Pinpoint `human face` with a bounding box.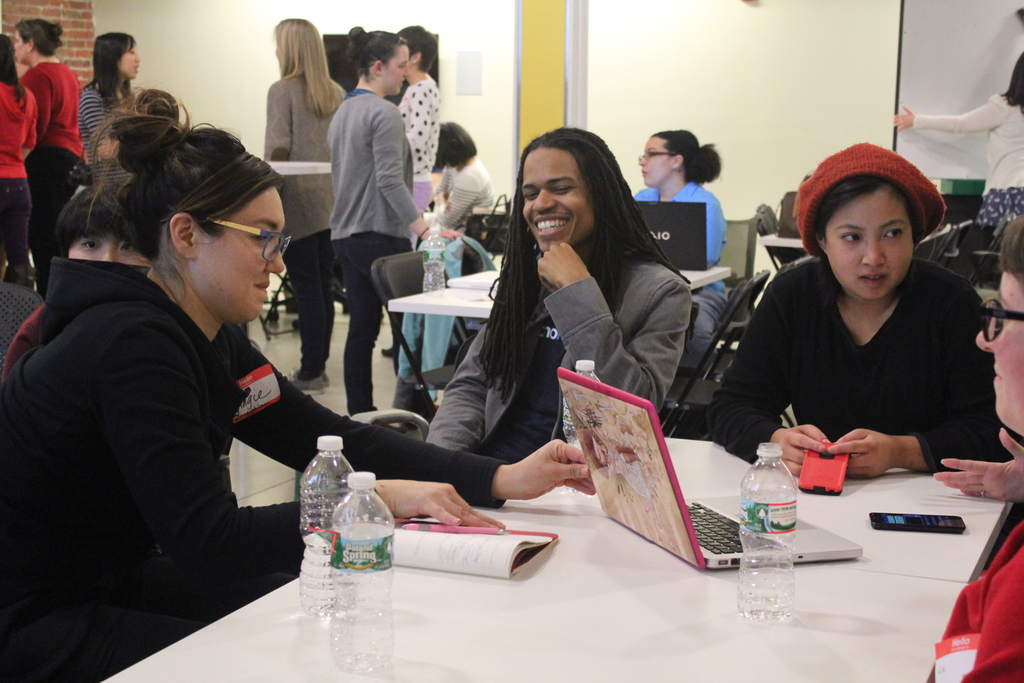
(828, 190, 913, 289).
